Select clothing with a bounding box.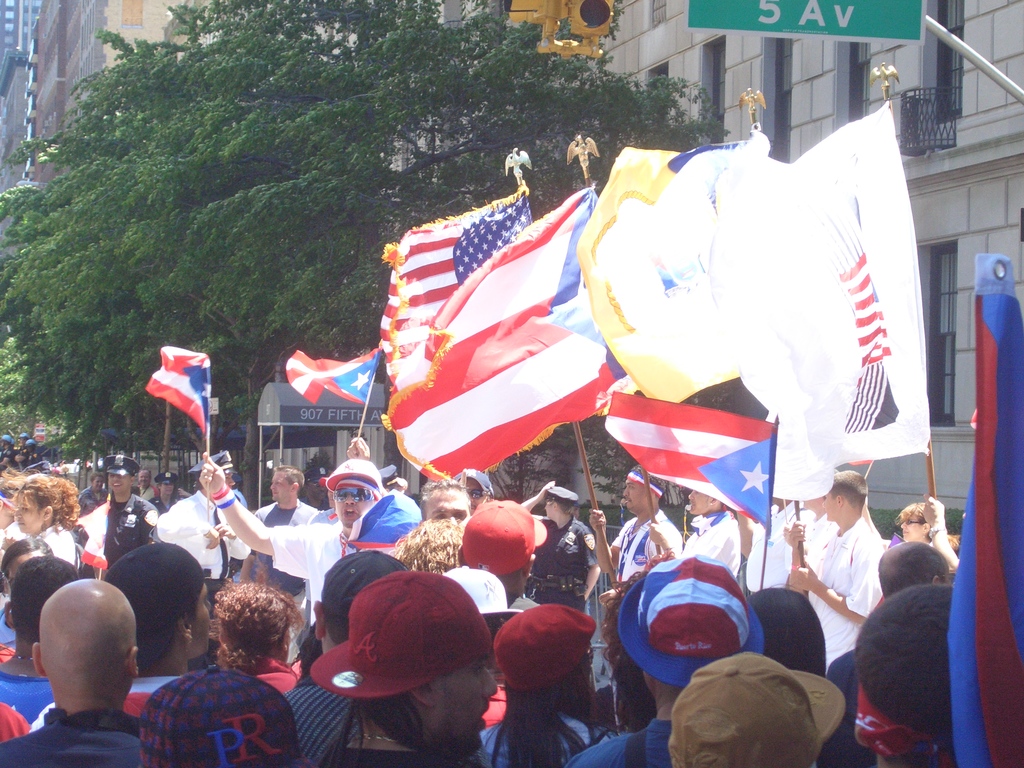
(x1=0, y1=708, x2=147, y2=767).
